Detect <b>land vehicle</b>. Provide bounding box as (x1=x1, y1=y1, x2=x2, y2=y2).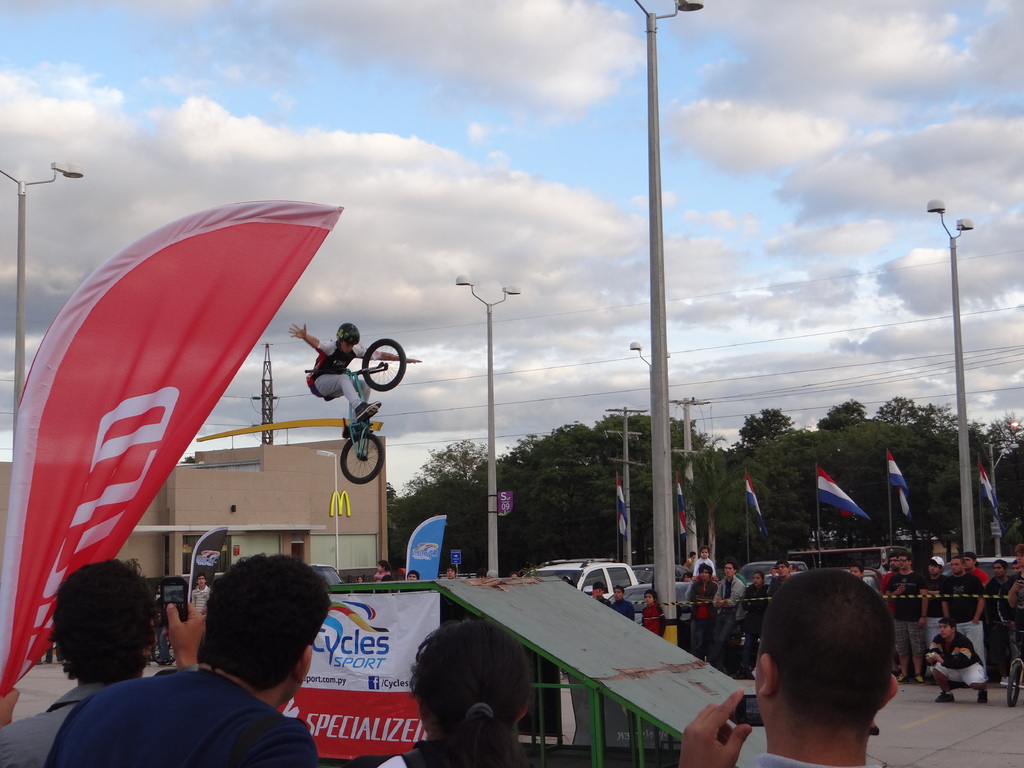
(x1=620, y1=583, x2=689, y2=625).
